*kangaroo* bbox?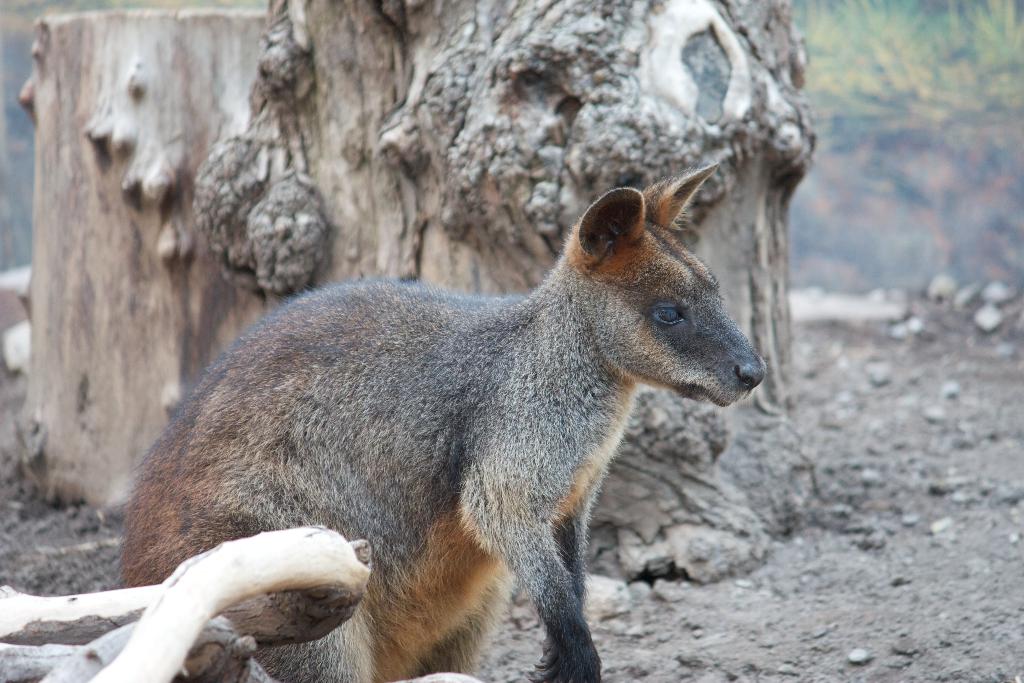
{"left": 116, "top": 163, "right": 770, "bottom": 682}
